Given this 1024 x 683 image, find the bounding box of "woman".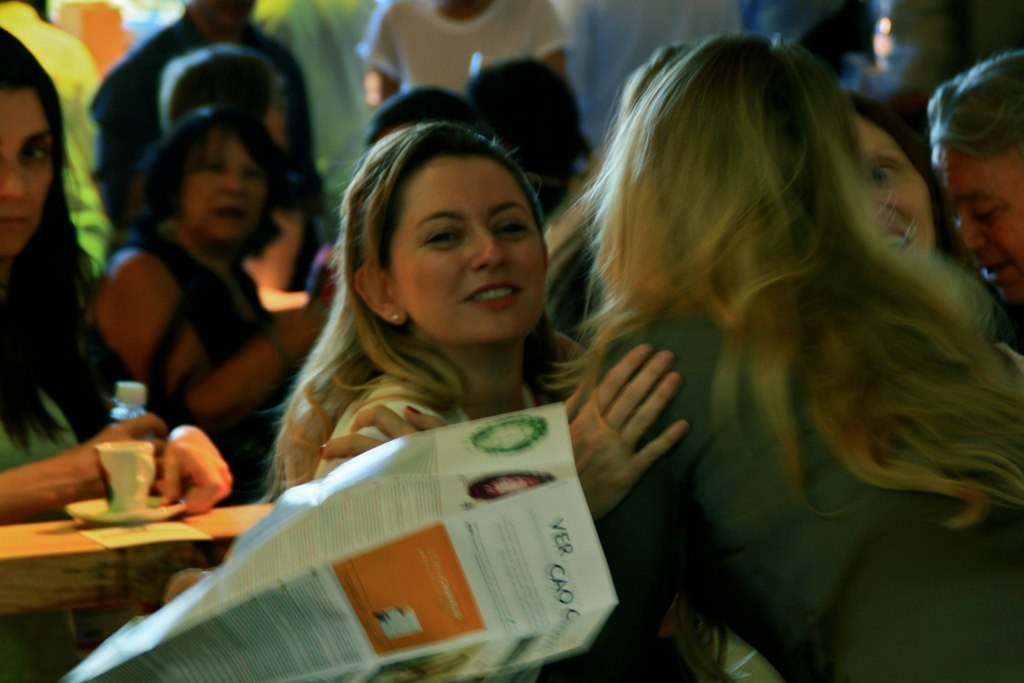
94:106:289:499.
